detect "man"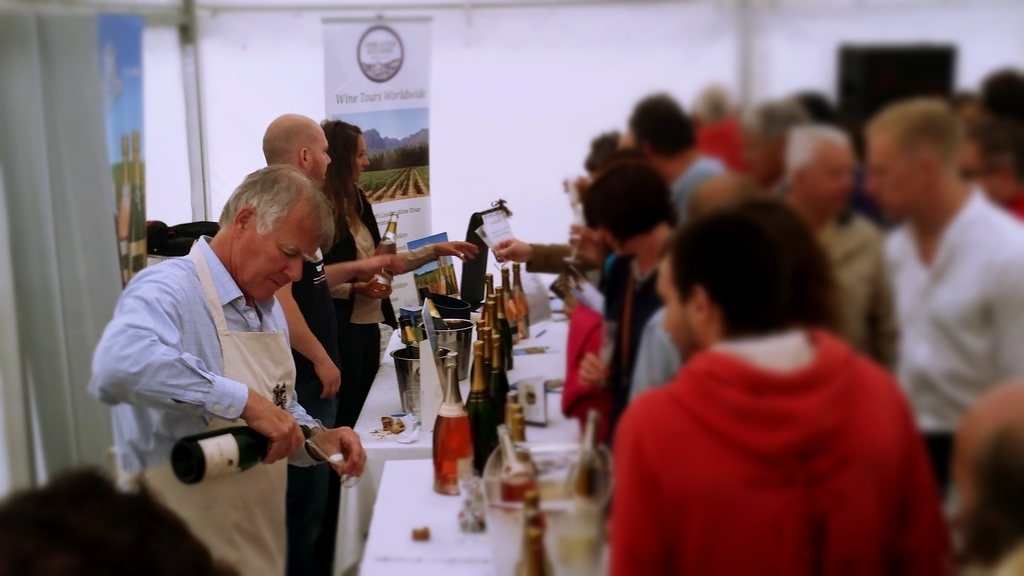
861/94/1023/479
